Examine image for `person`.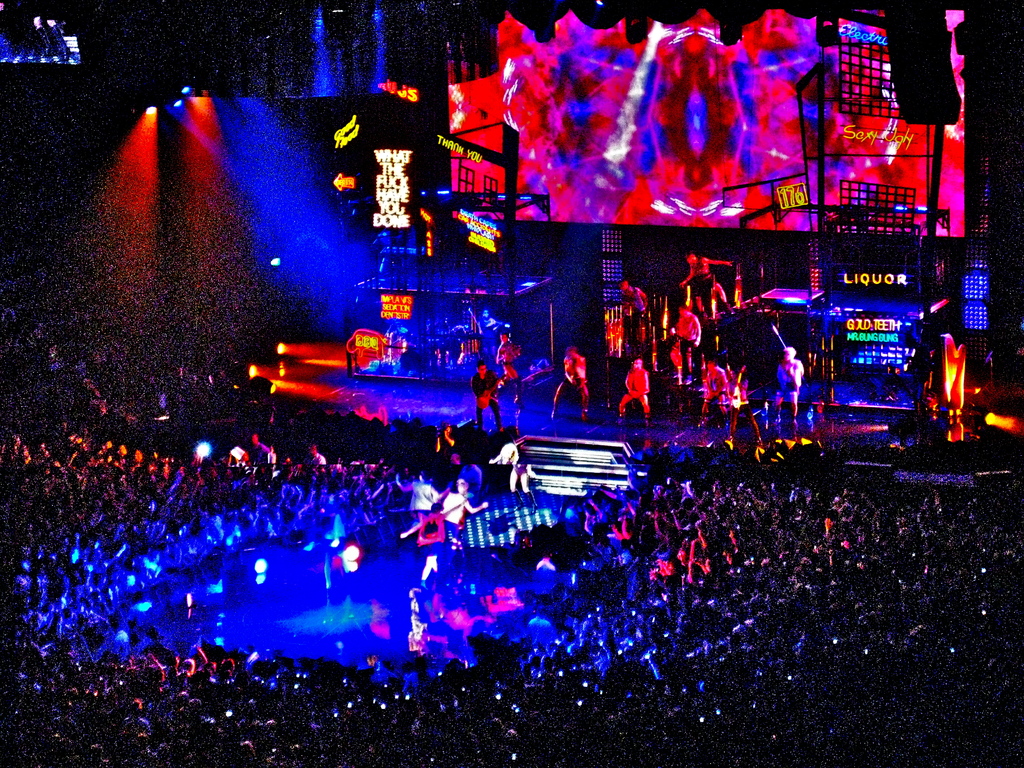
Examination result: rect(777, 344, 805, 421).
